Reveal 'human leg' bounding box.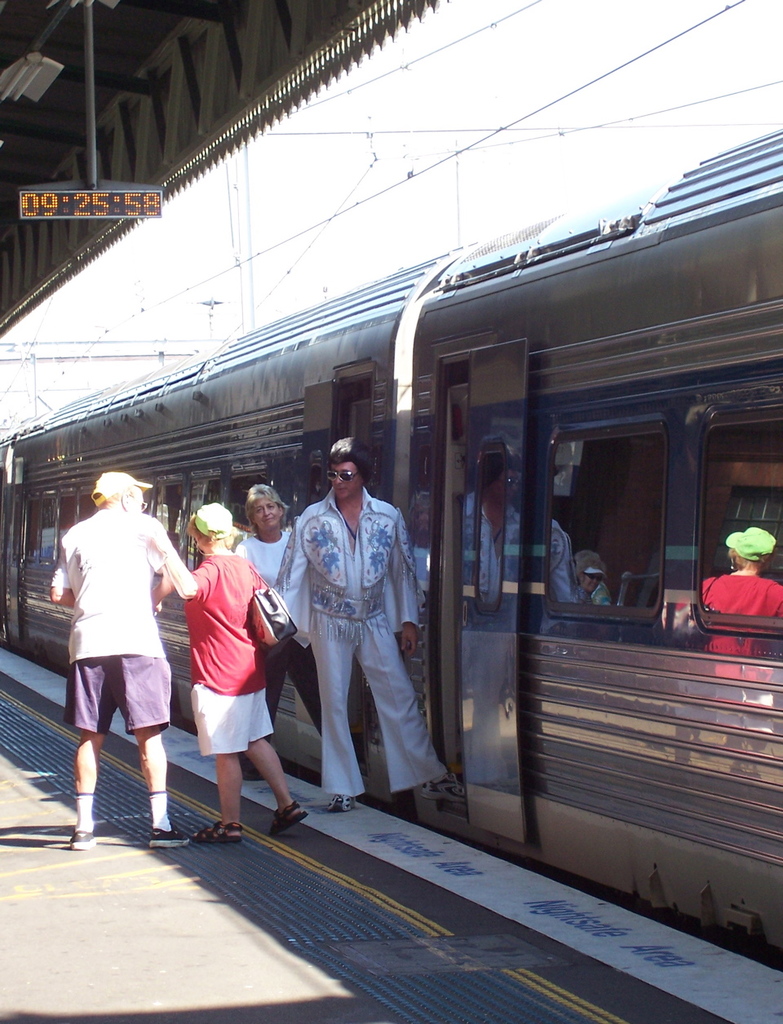
Revealed: <bbox>321, 617, 363, 812</bbox>.
